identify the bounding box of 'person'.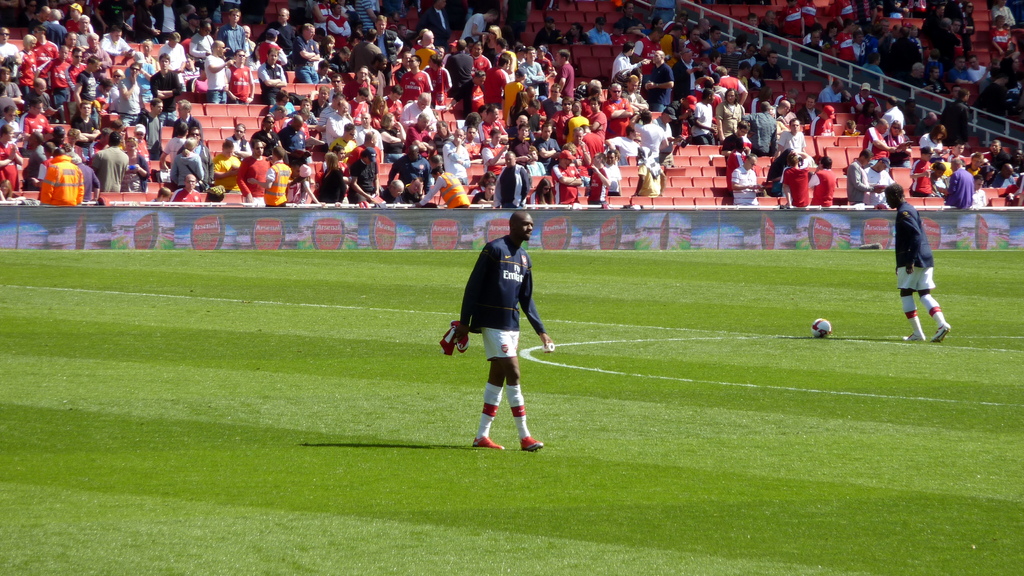
[left=374, top=0, right=405, bottom=25].
